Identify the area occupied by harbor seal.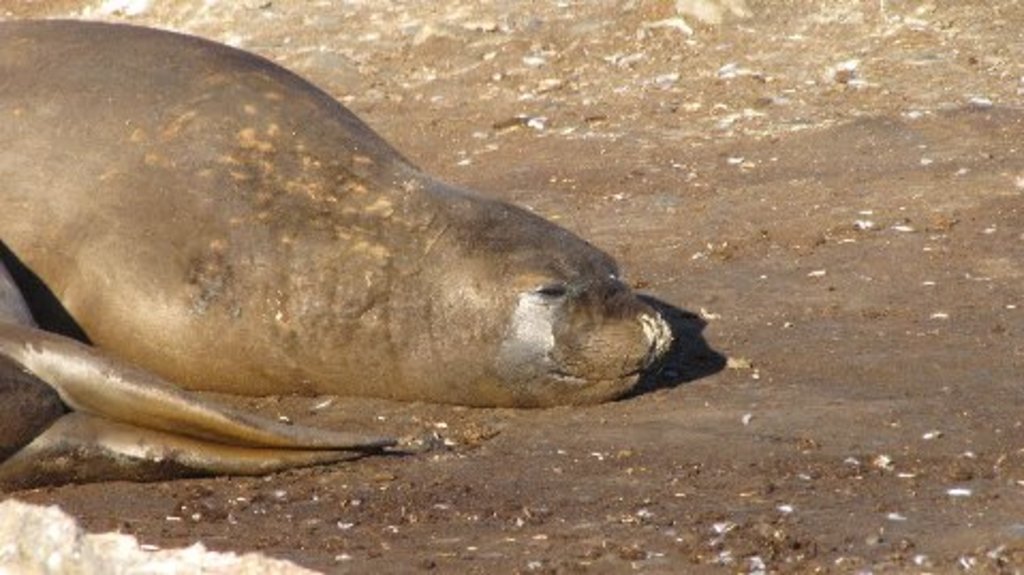
Area: (0, 263, 398, 498).
